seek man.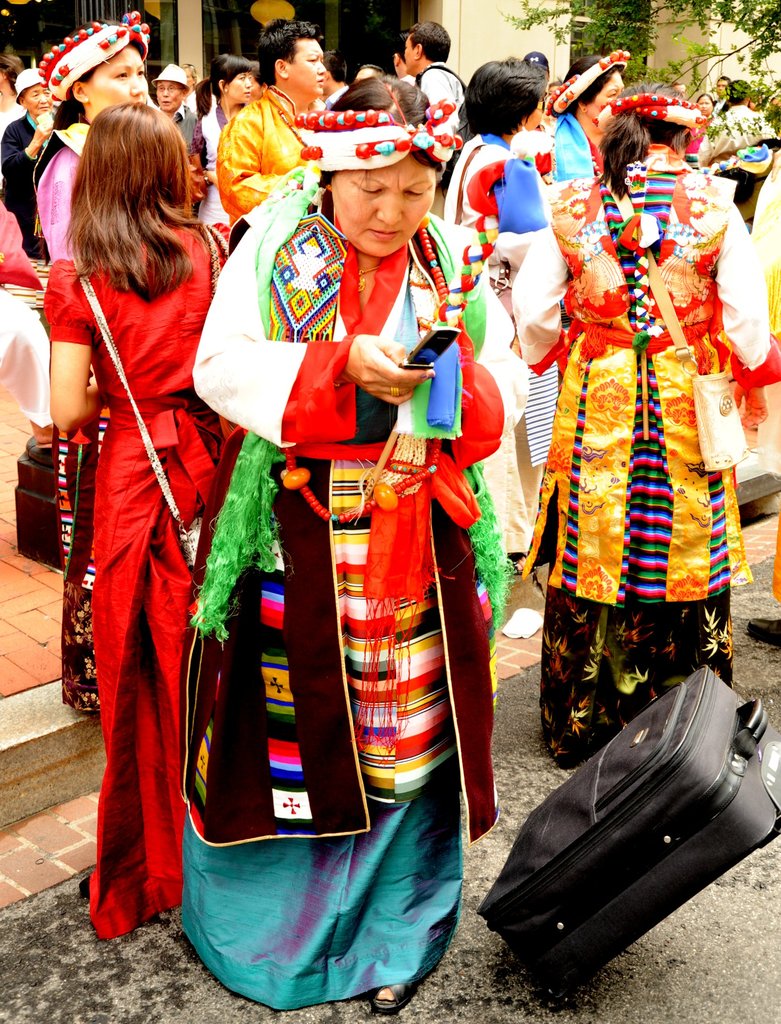
l=220, t=10, r=334, b=222.
